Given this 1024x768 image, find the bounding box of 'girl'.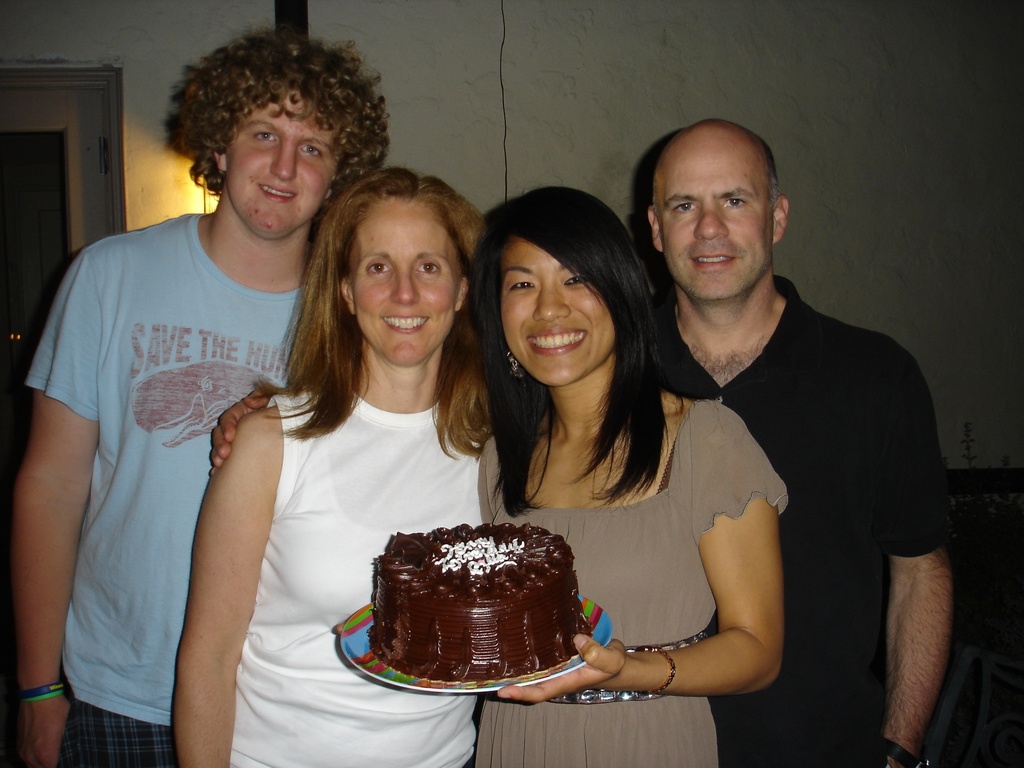
select_region(212, 183, 792, 767).
